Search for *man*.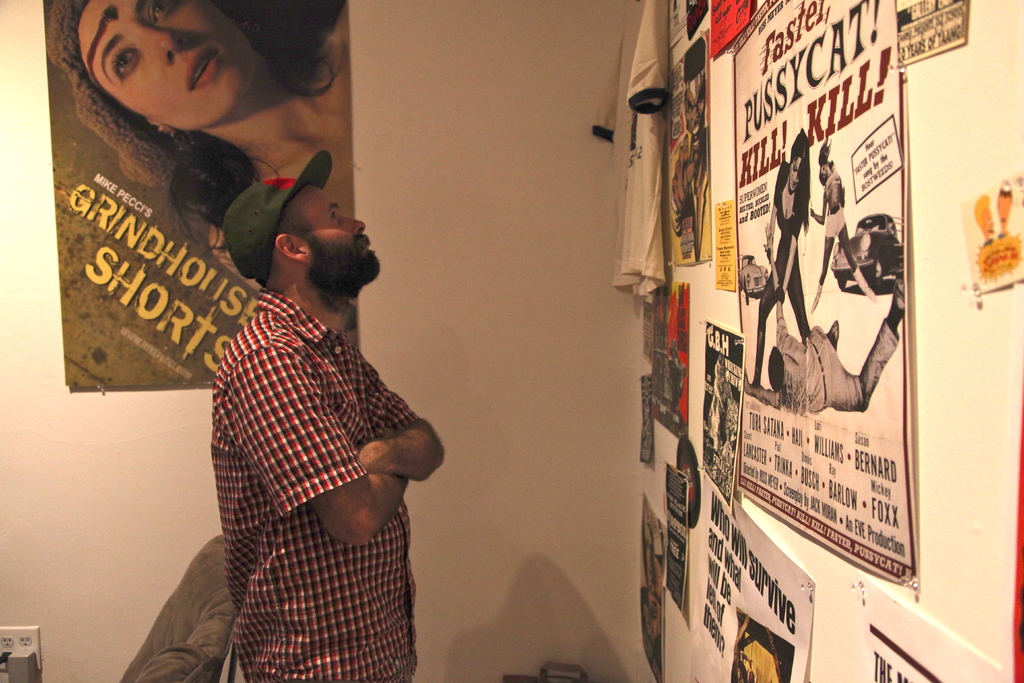
Found at 202:130:451:681.
